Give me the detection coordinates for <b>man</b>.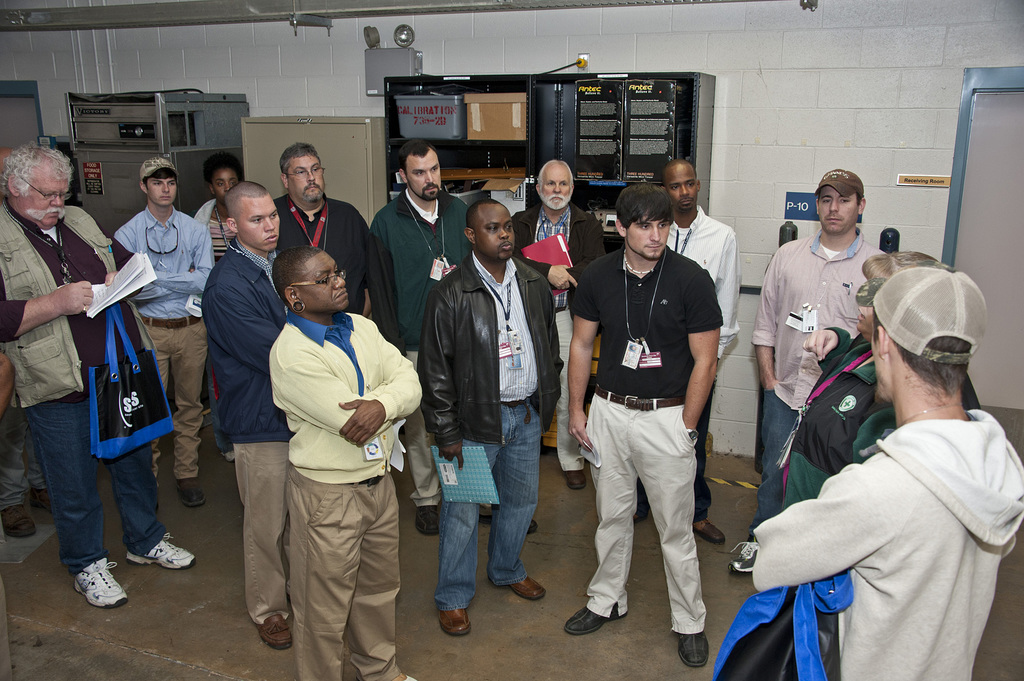
[0,145,196,608].
